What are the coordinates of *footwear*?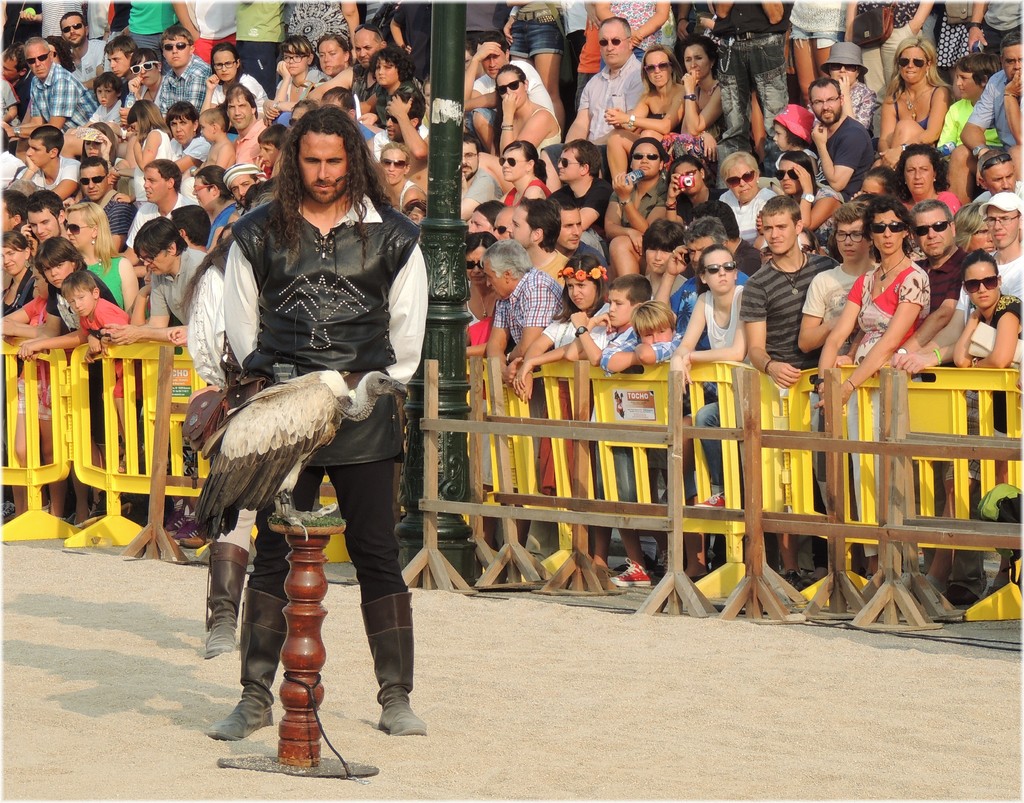
detection(358, 591, 429, 733).
